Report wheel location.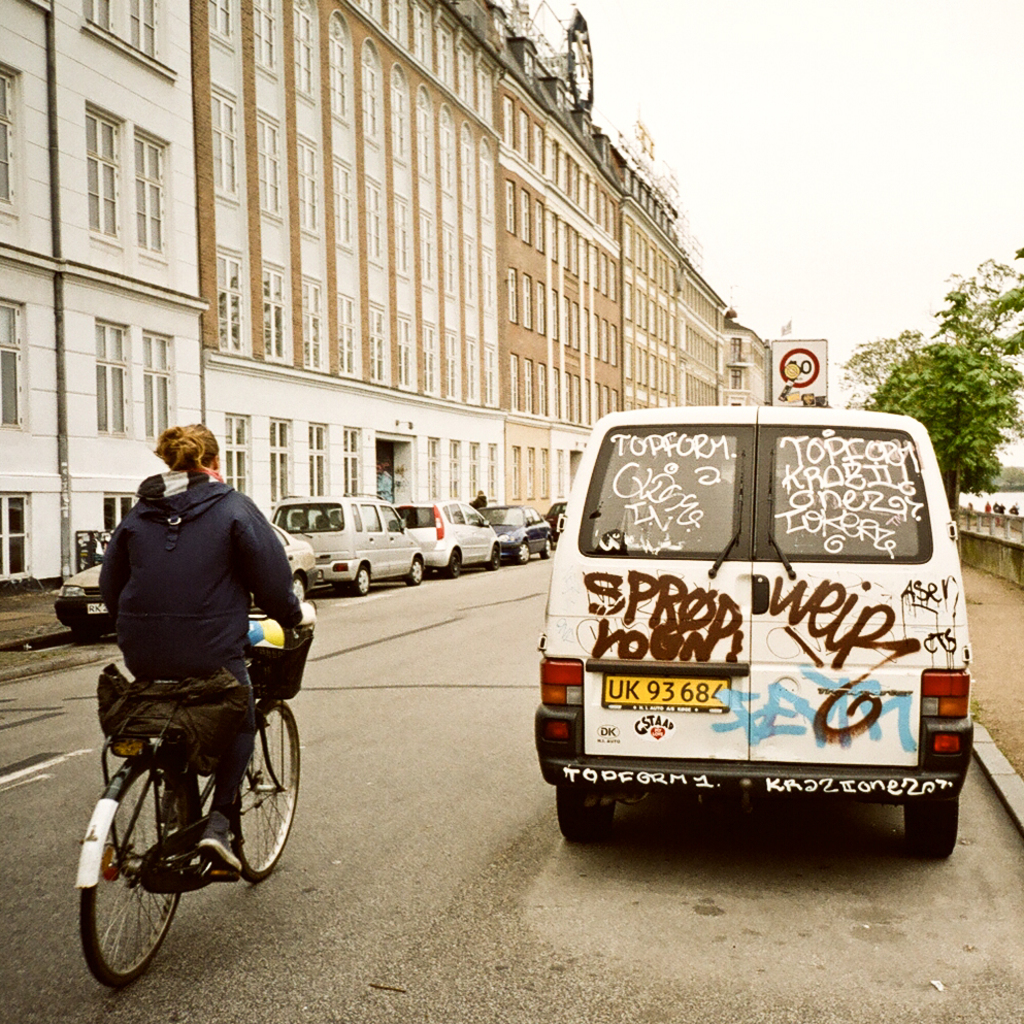
Report: {"left": 540, "top": 539, "right": 548, "bottom": 554}.
